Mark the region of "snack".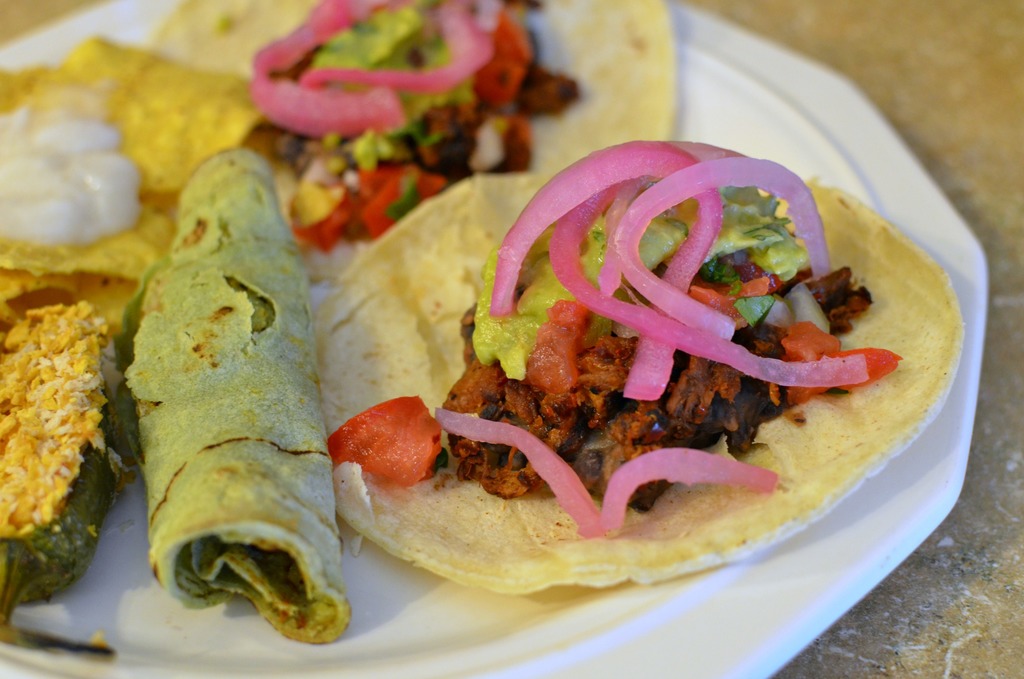
Region: 0, 0, 582, 245.
